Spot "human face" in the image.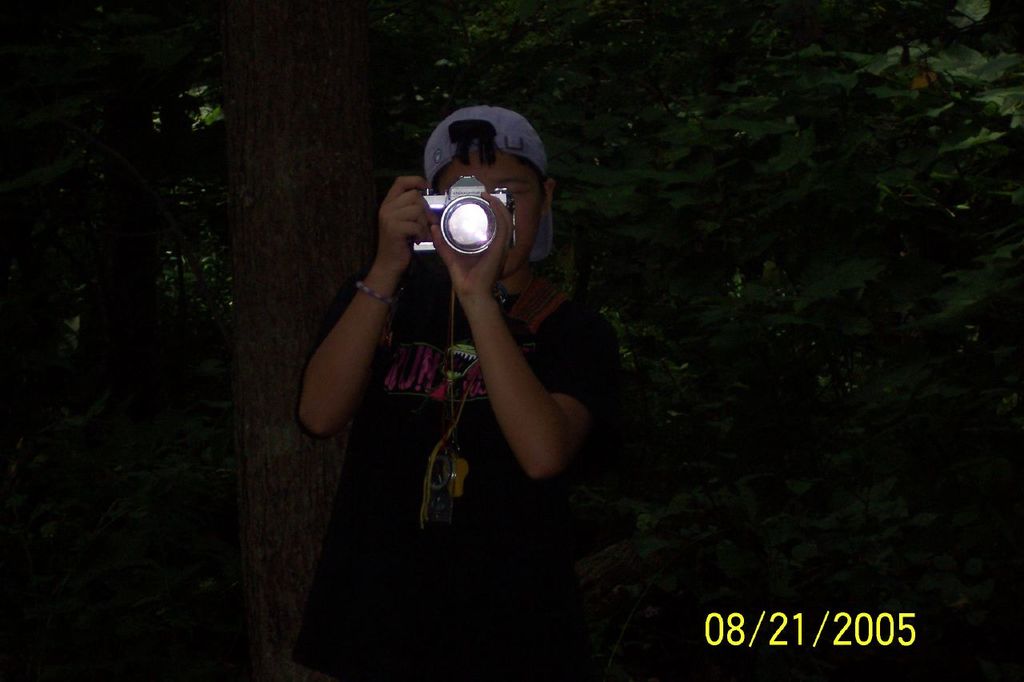
"human face" found at [x1=441, y1=138, x2=540, y2=279].
